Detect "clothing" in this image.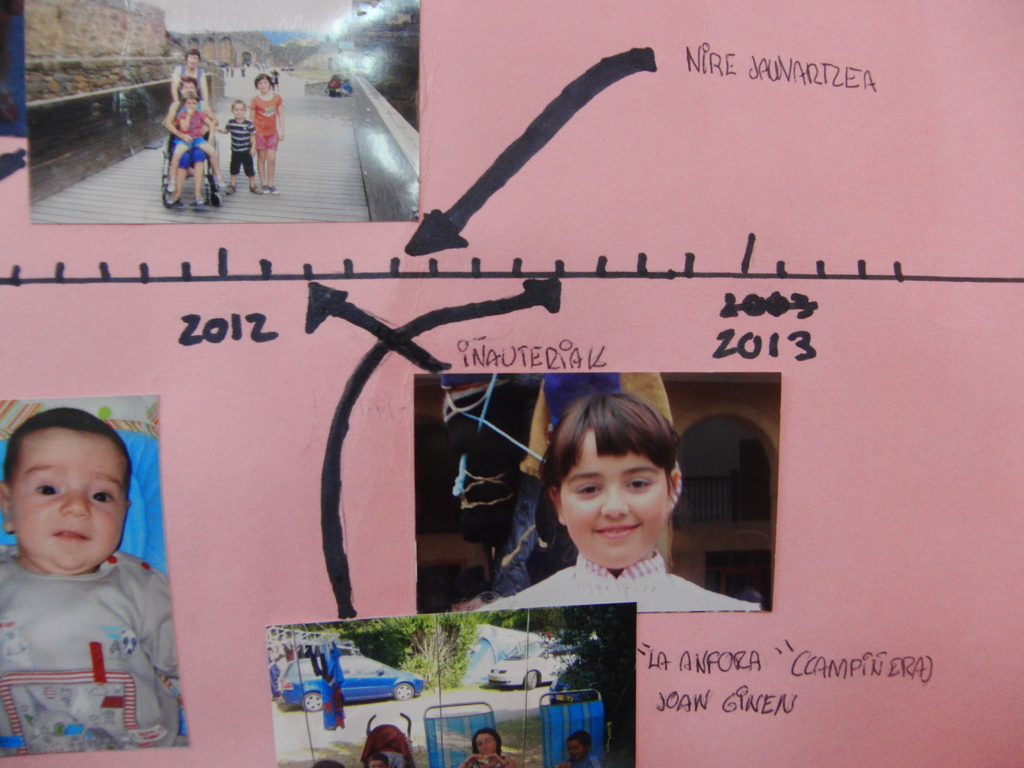
Detection: {"left": 474, "top": 549, "right": 767, "bottom": 613}.
